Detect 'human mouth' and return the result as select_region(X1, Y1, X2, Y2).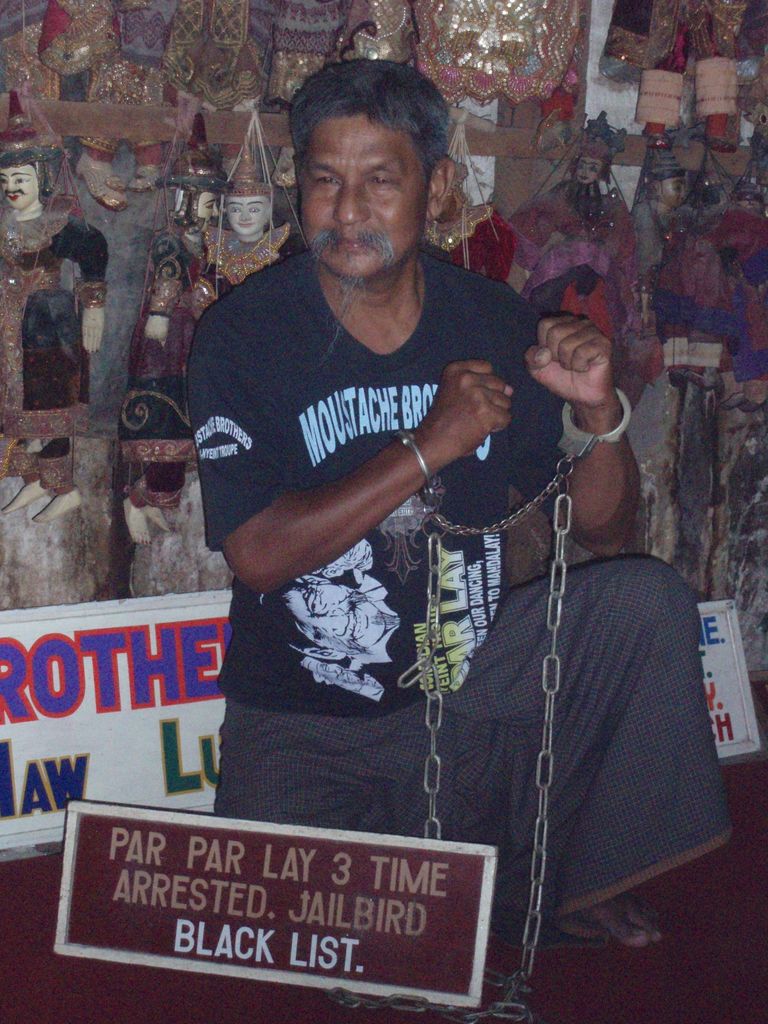
select_region(333, 241, 366, 248).
